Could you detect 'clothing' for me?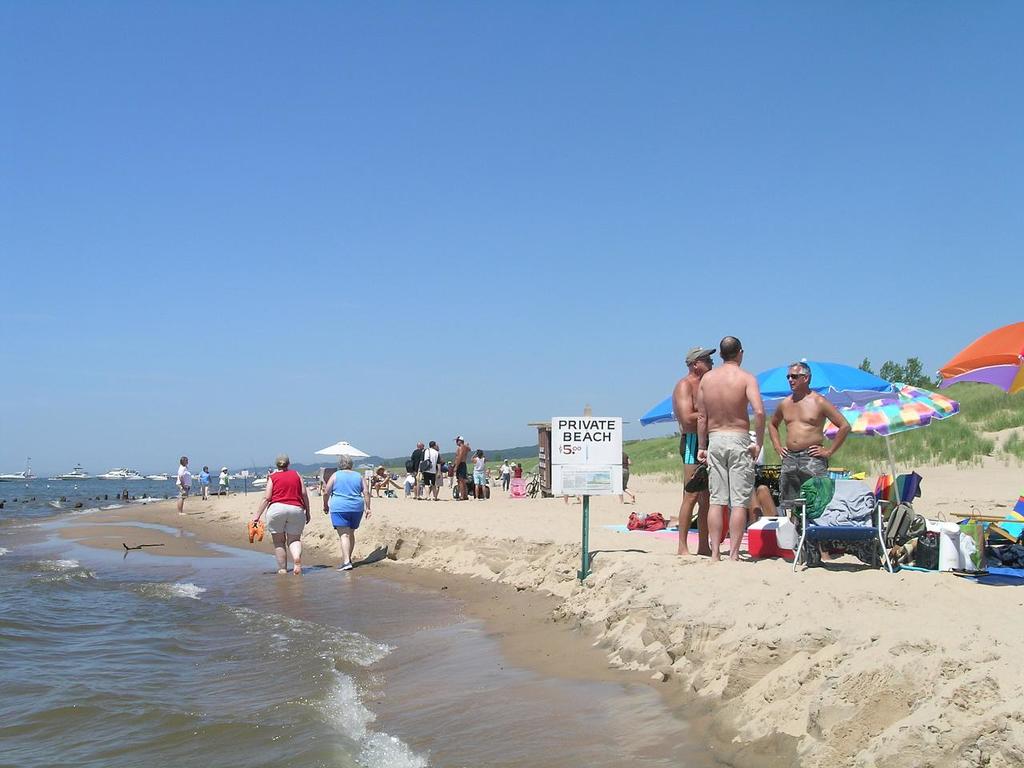
Detection result: <box>501,463,511,490</box>.
